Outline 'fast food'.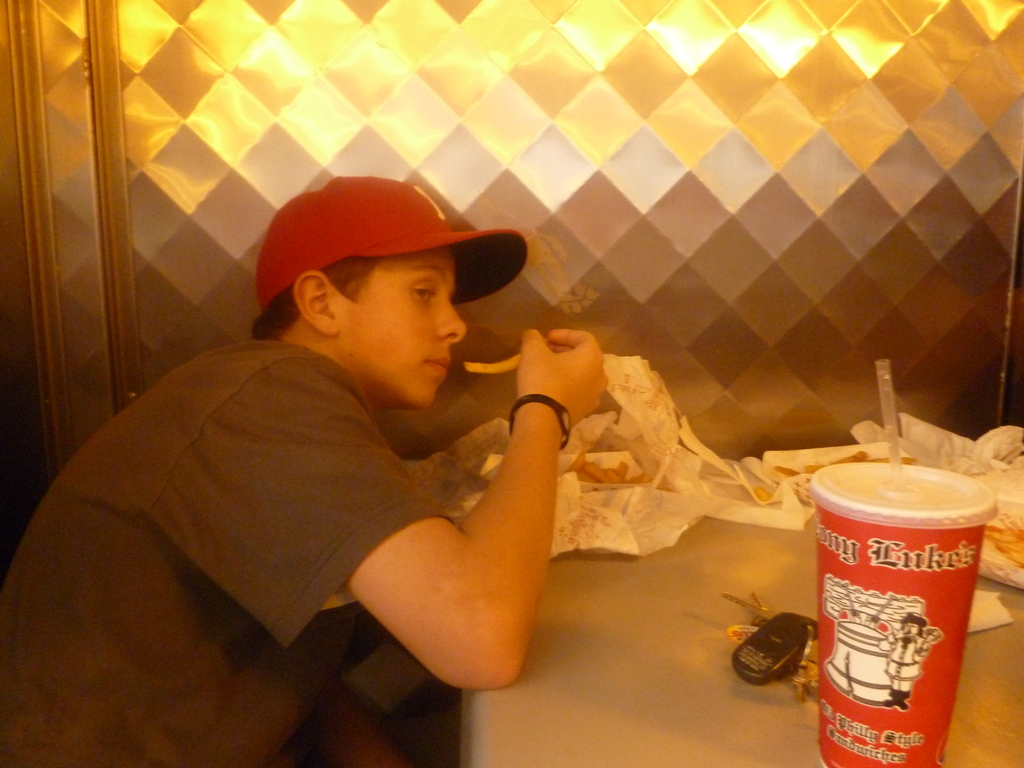
Outline: detection(565, 445, 637, 486).
